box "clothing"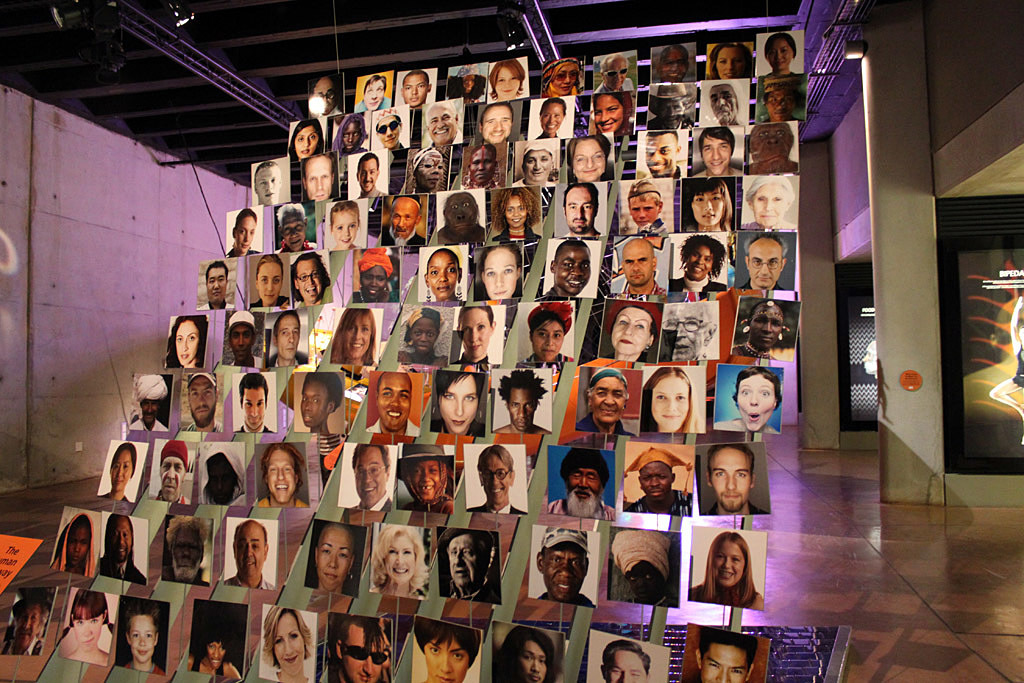
(x1=512, y1=177, x2=556, y2=186)
